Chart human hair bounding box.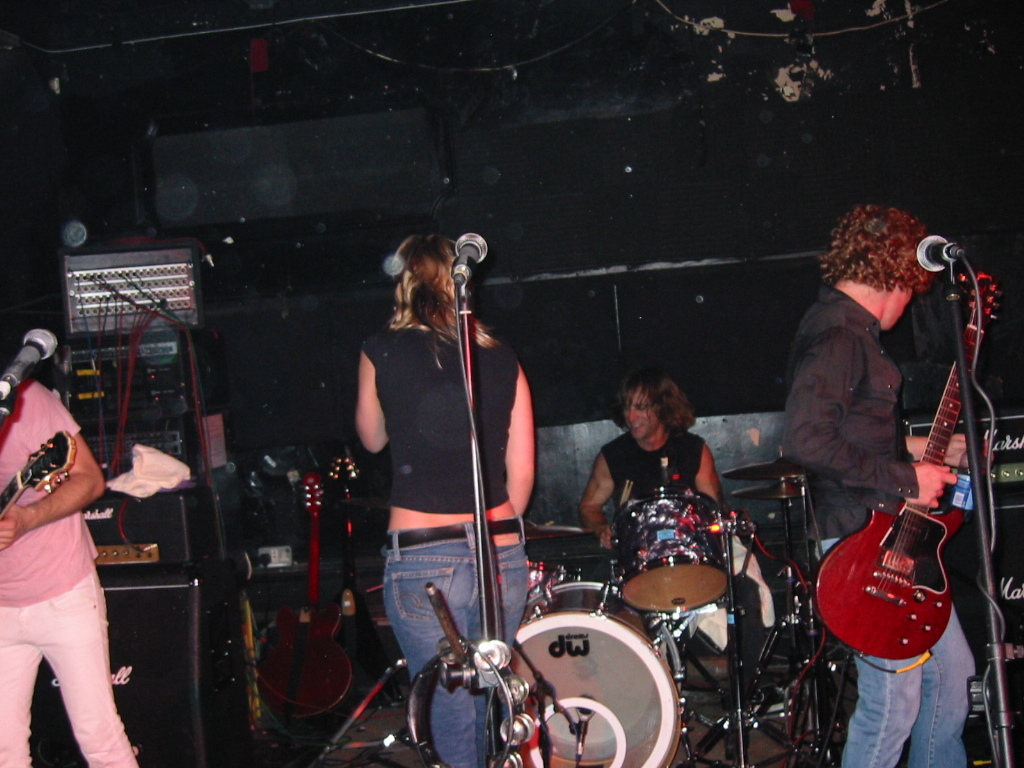
Charted: (x1=824, y1=197, x2=938, y2=294).
